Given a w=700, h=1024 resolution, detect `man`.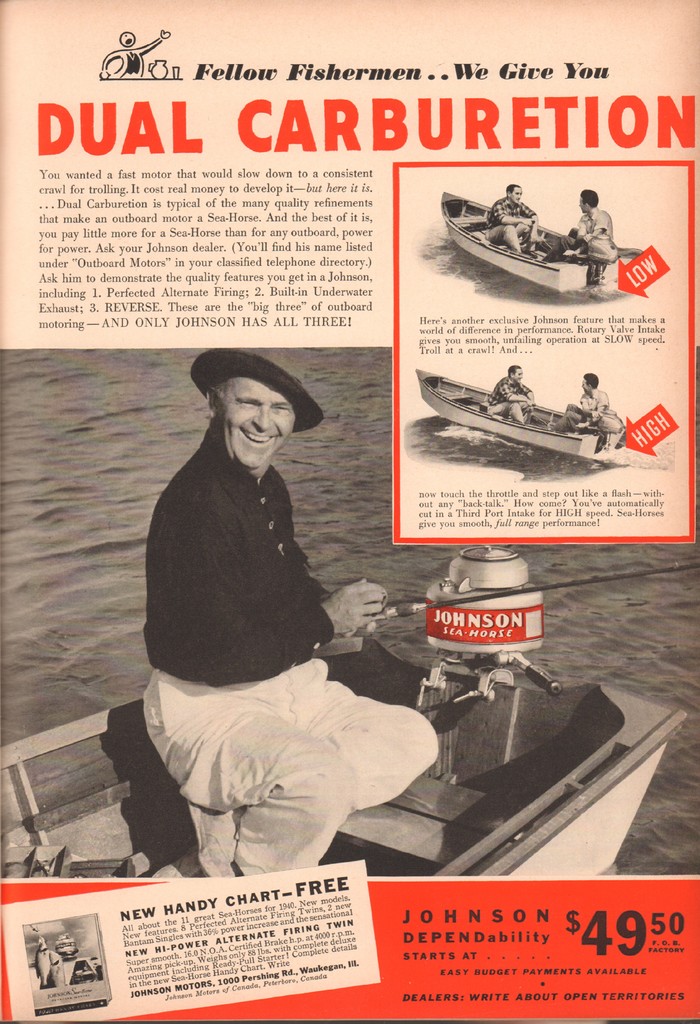
{"x1": 484, "y1": 370, "x2": 542, "y2": 422}.
